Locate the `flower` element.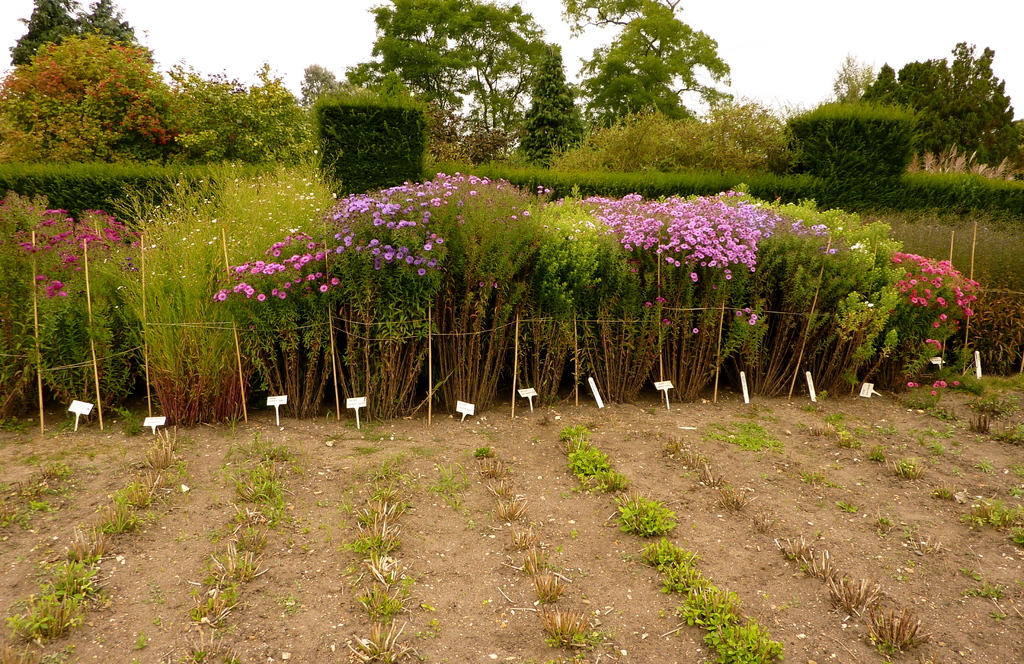
Element bbox: <box>518,206,531,217</box>.
